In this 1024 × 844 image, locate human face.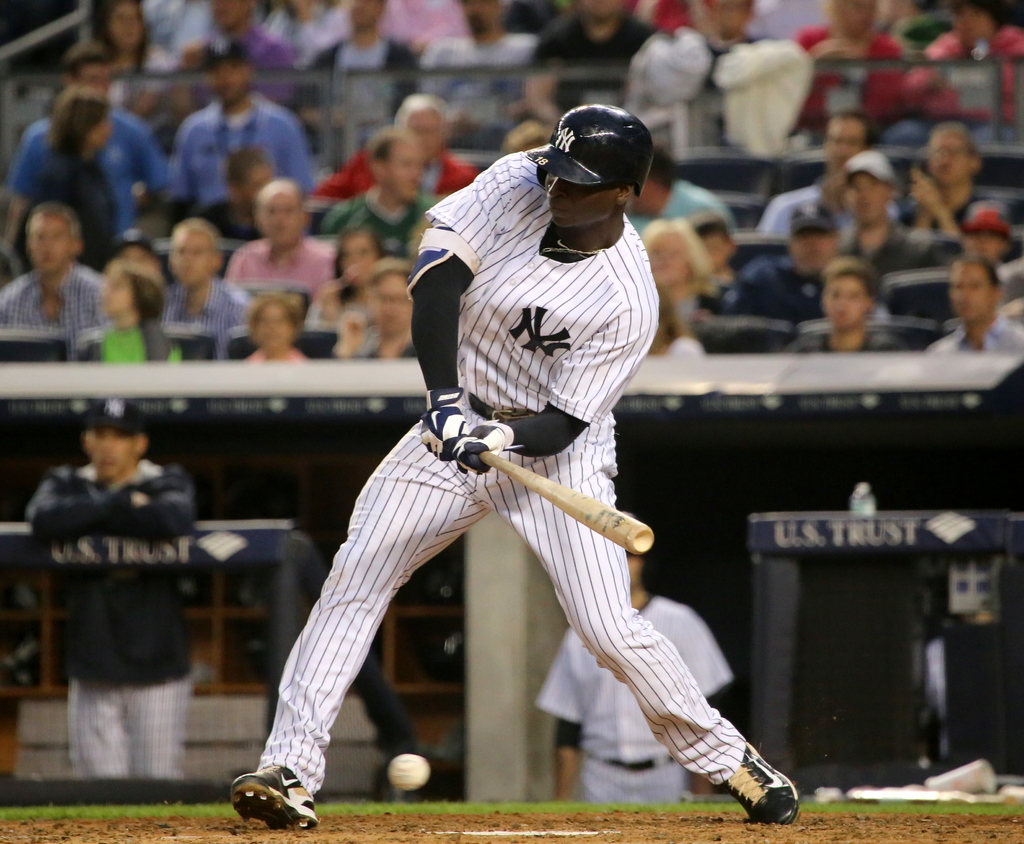
Bounding box: 576,0,621,16.
